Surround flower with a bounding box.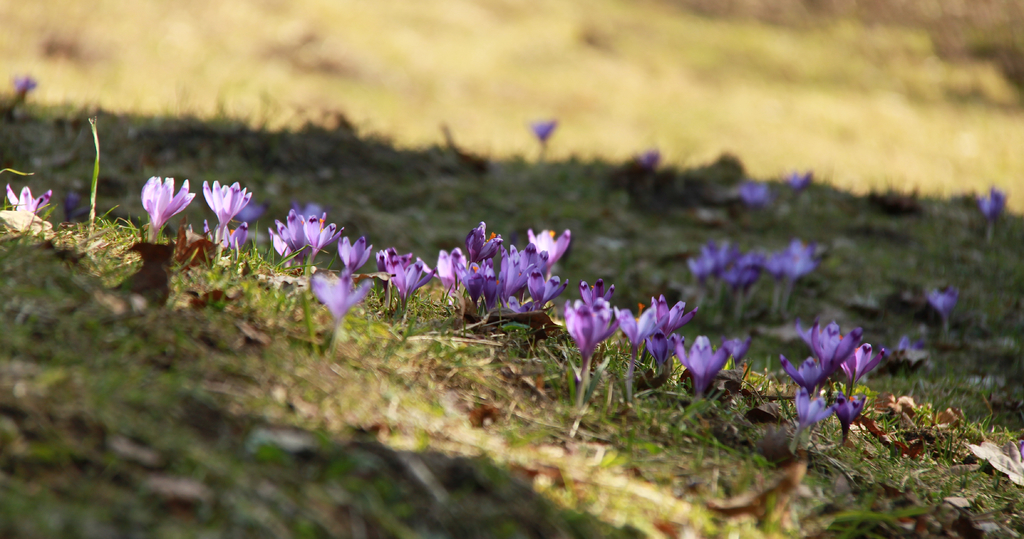
204,178,248,224.
